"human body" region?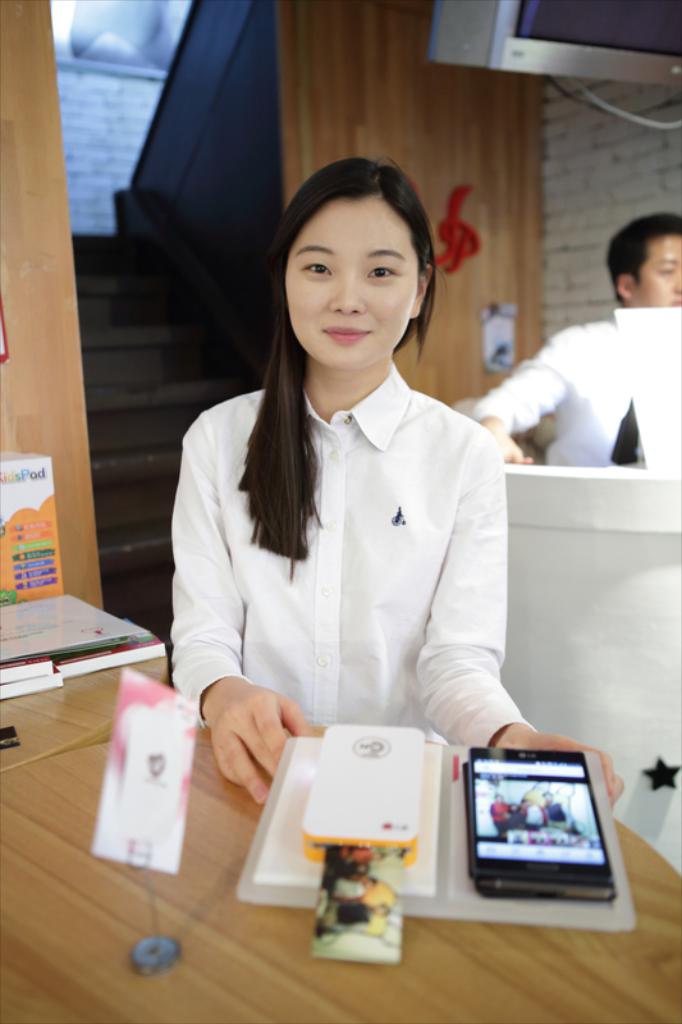
(left=152, top=211, right=537, bottom=813)
